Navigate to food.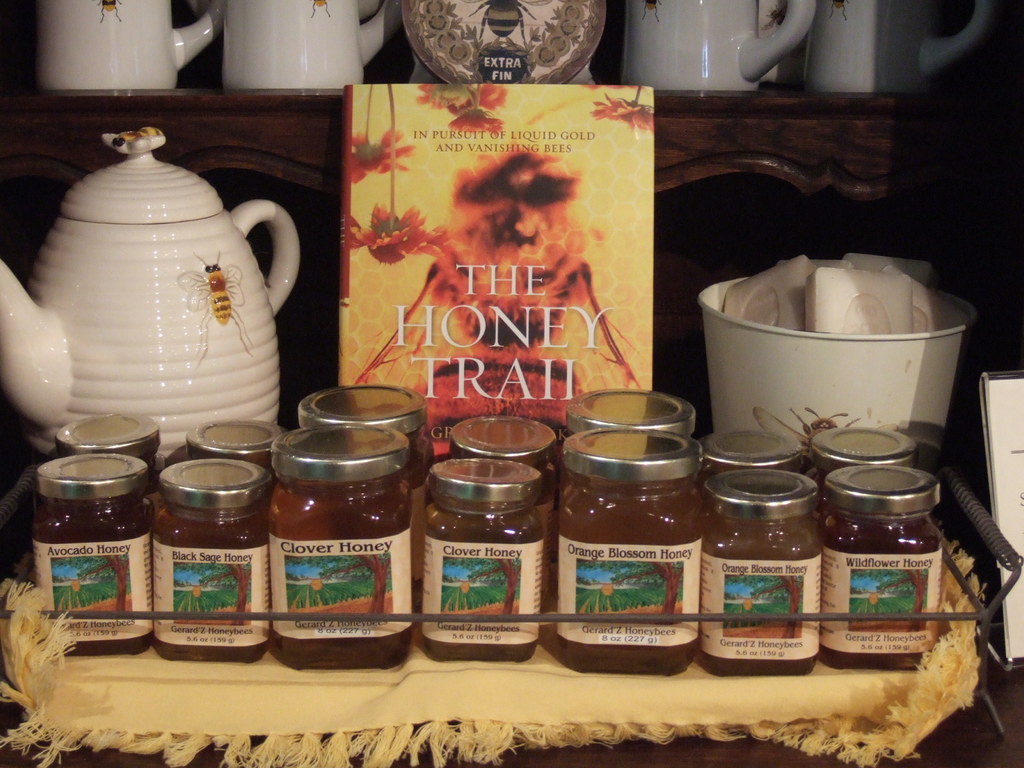
Navigation target: <region>558, 483, 702, 681</region>.
